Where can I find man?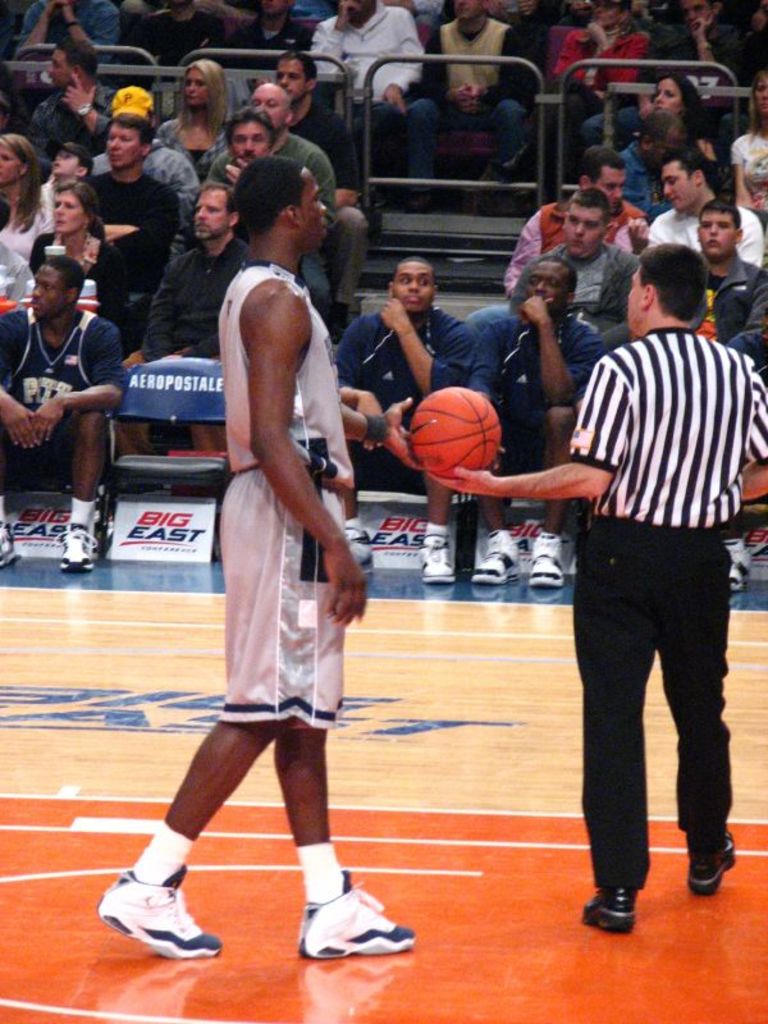
You can find it at {"x1": 434, "y1": 246, "x2": 767, "y2": 941}.
